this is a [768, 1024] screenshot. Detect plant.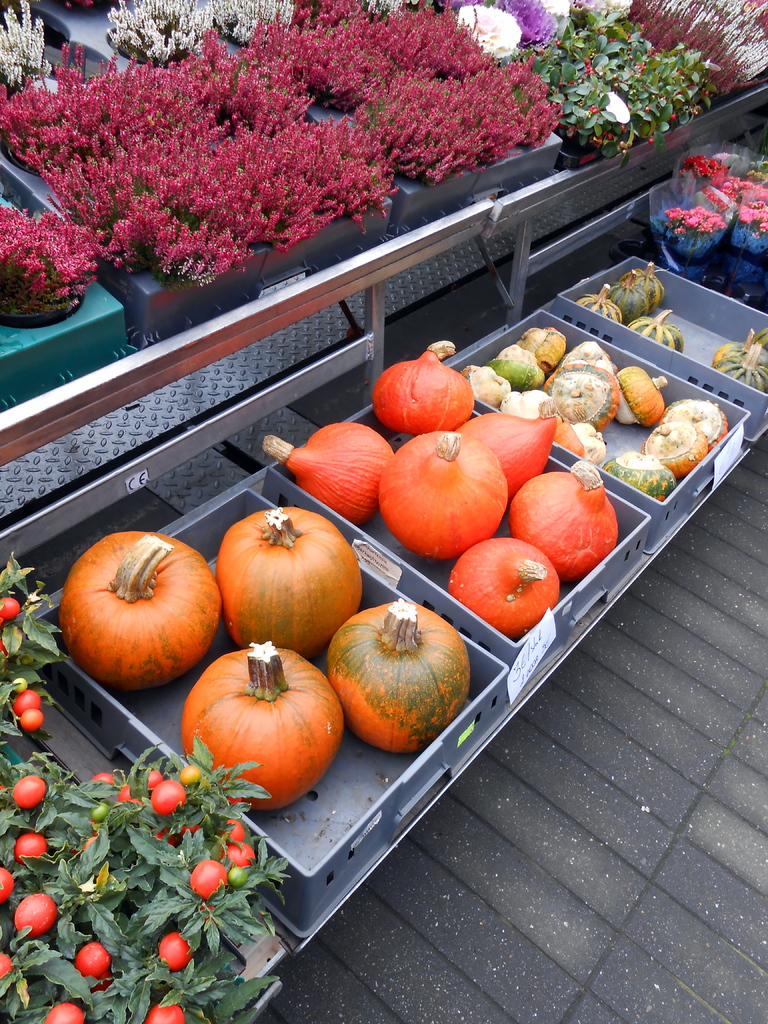
215 0 292 42.
